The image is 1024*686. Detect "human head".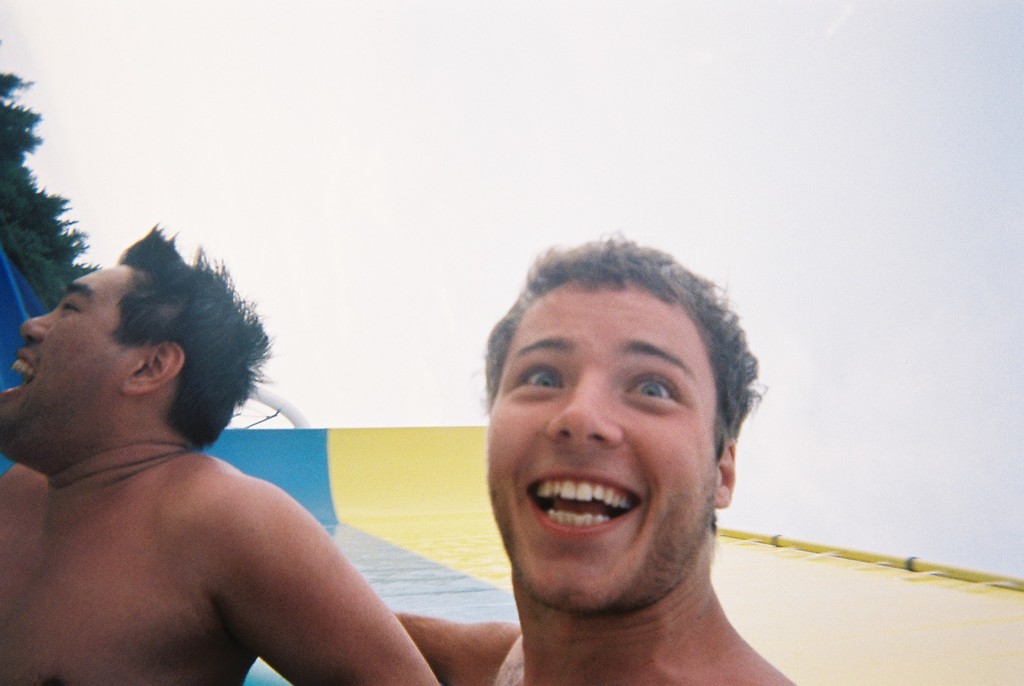
Detection: x1=0 y1=218 x2=275 y2=474.
